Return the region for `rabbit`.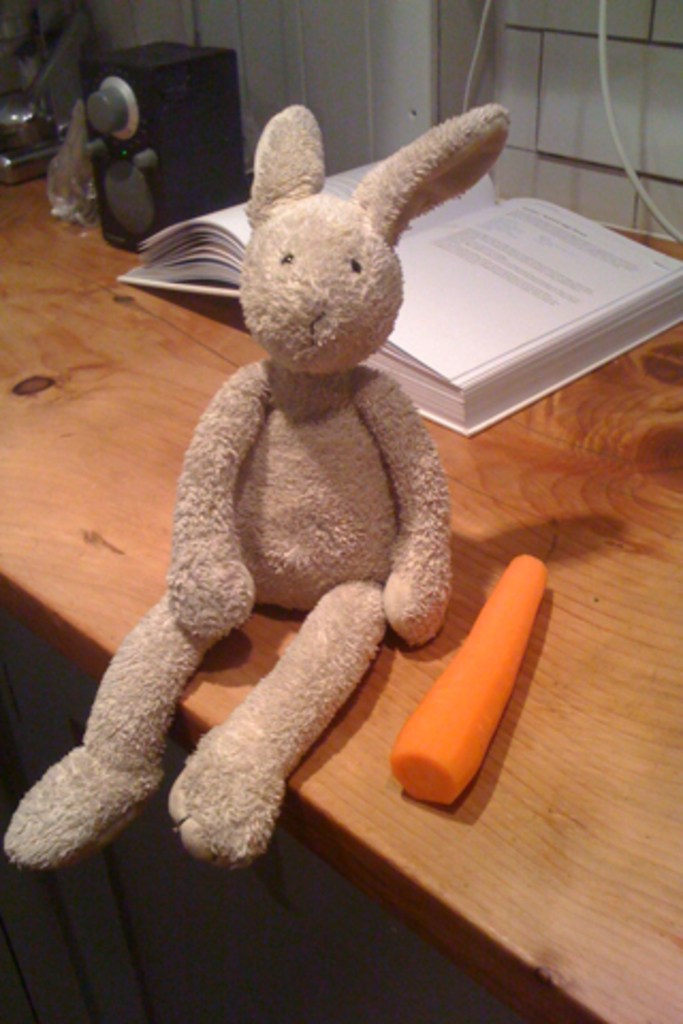
[x1=0, y1=100, x2=510, y2=877].
